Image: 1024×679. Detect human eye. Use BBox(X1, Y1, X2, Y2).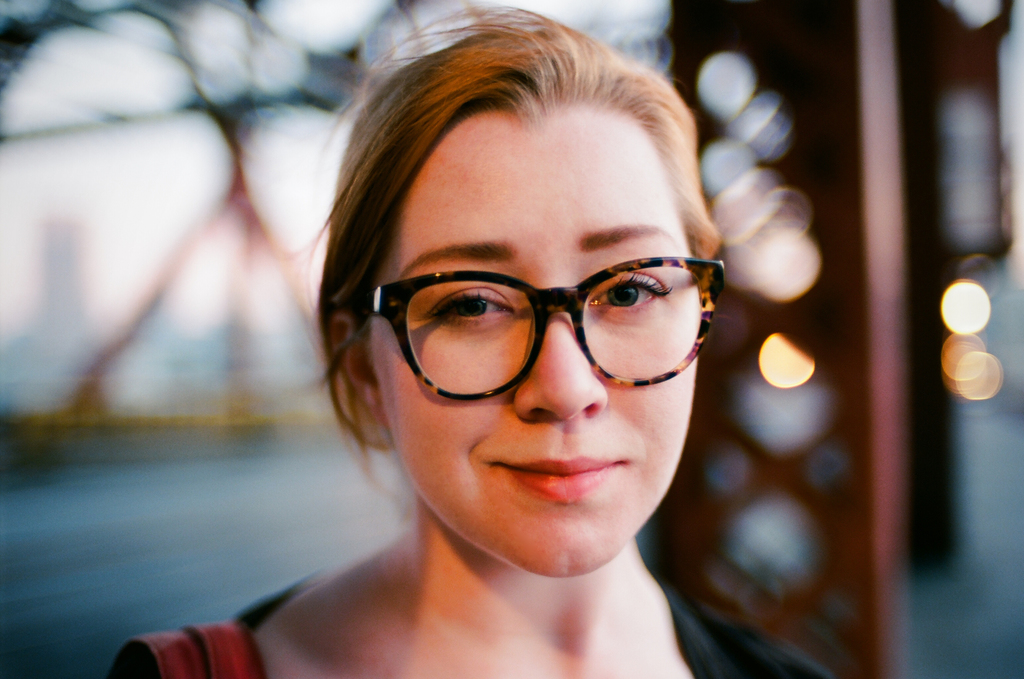
BBox(594, 270, 674, 315).
